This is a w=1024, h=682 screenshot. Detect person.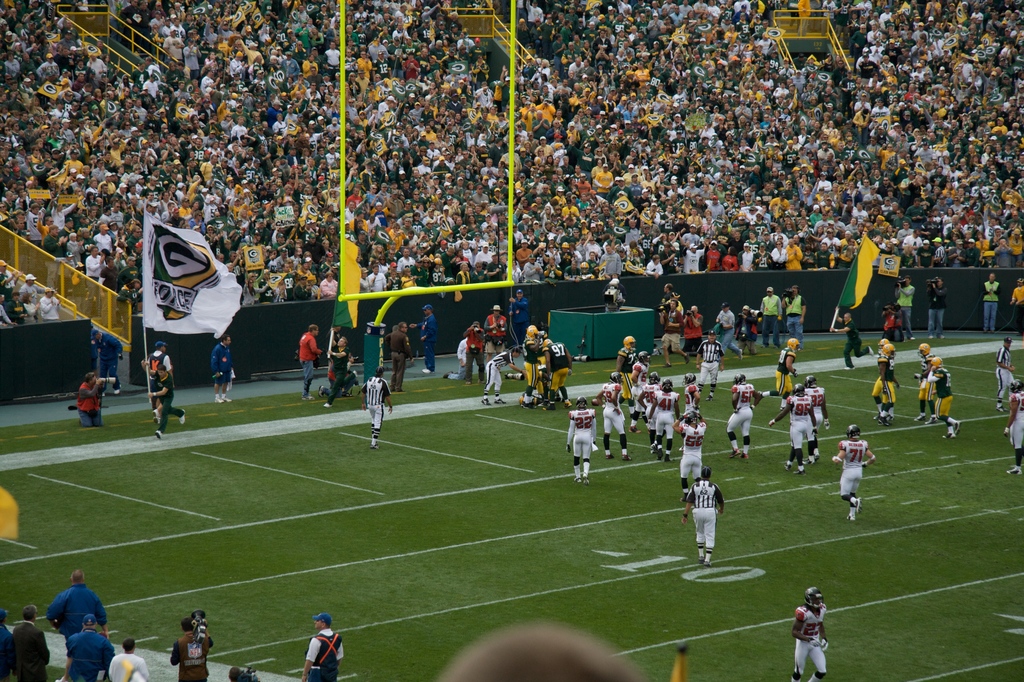
(9, 610, 49, 681).
